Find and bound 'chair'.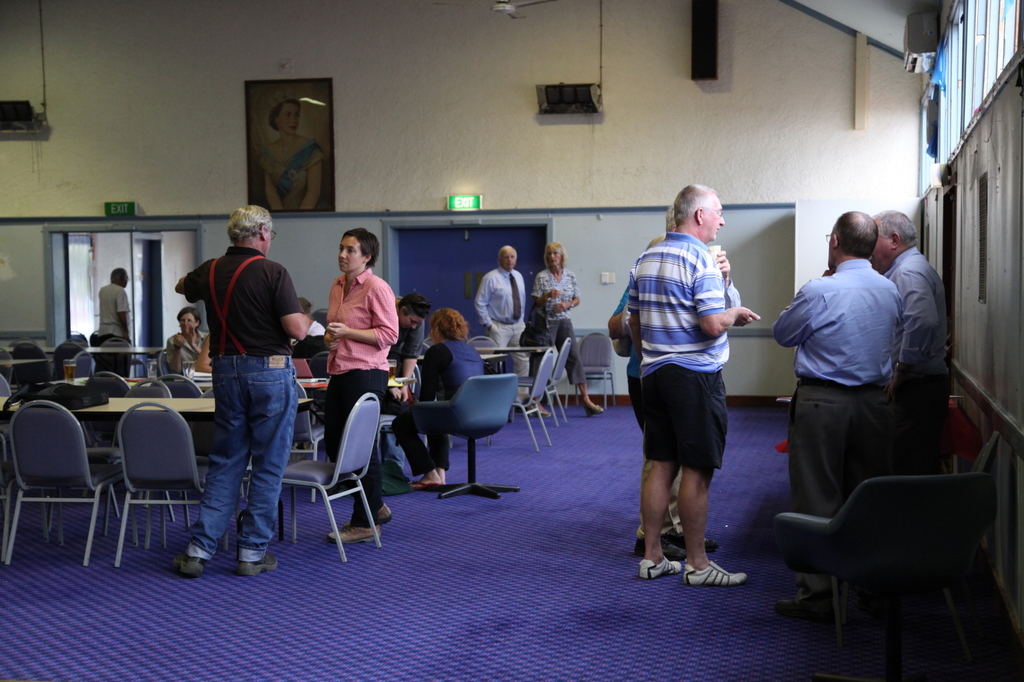
Bound: detection(108, 399, 239, 571).
